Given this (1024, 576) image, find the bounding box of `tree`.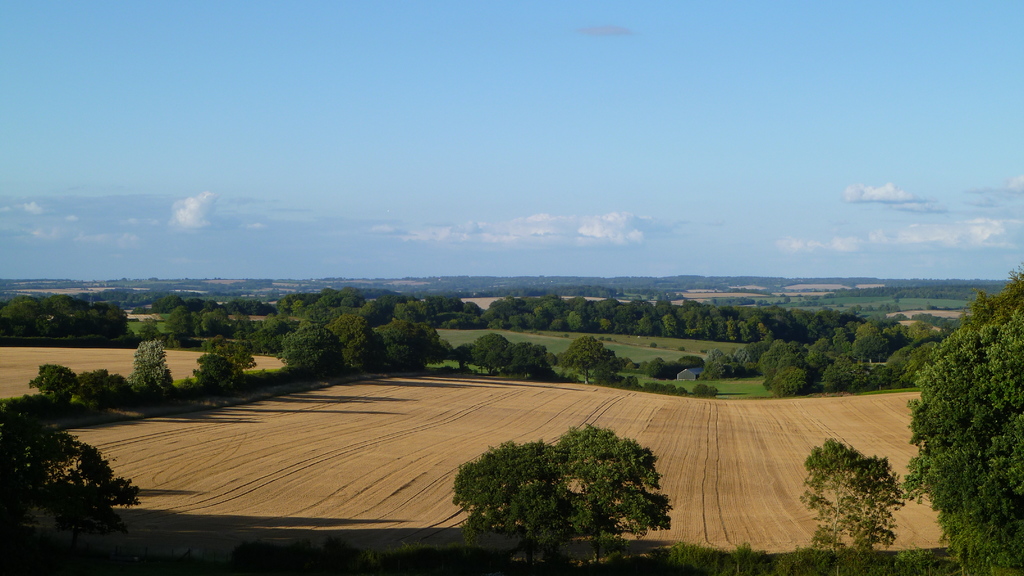
x1=900 y1=342 x2=941 y2=387.
